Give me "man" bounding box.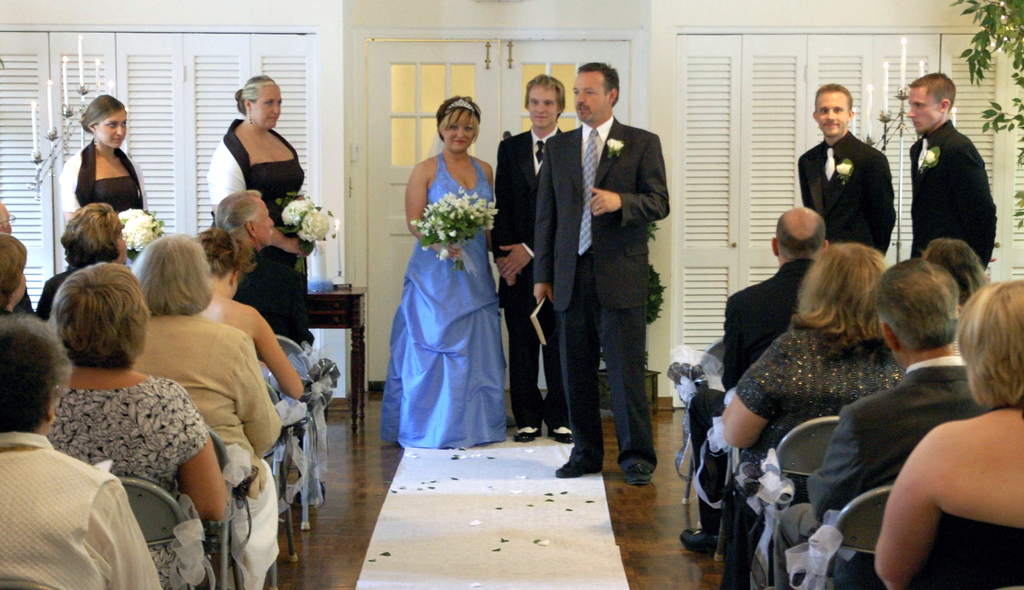
[left=775, top=258, right=986, bottom=589].
